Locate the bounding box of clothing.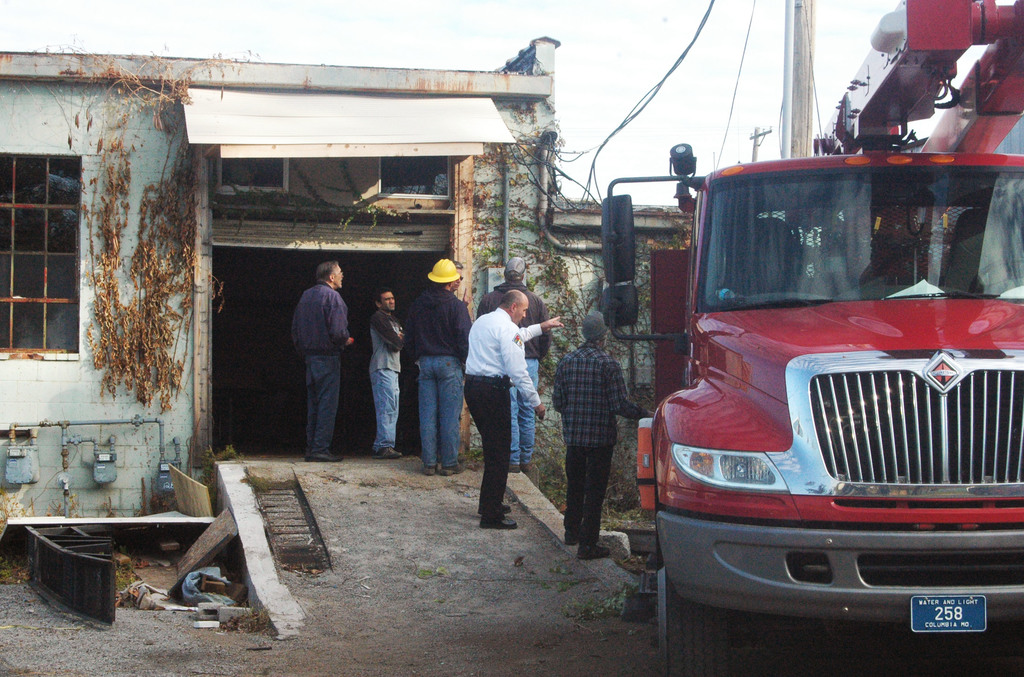
Bounding box: rect(370, 312, 404, 447).
